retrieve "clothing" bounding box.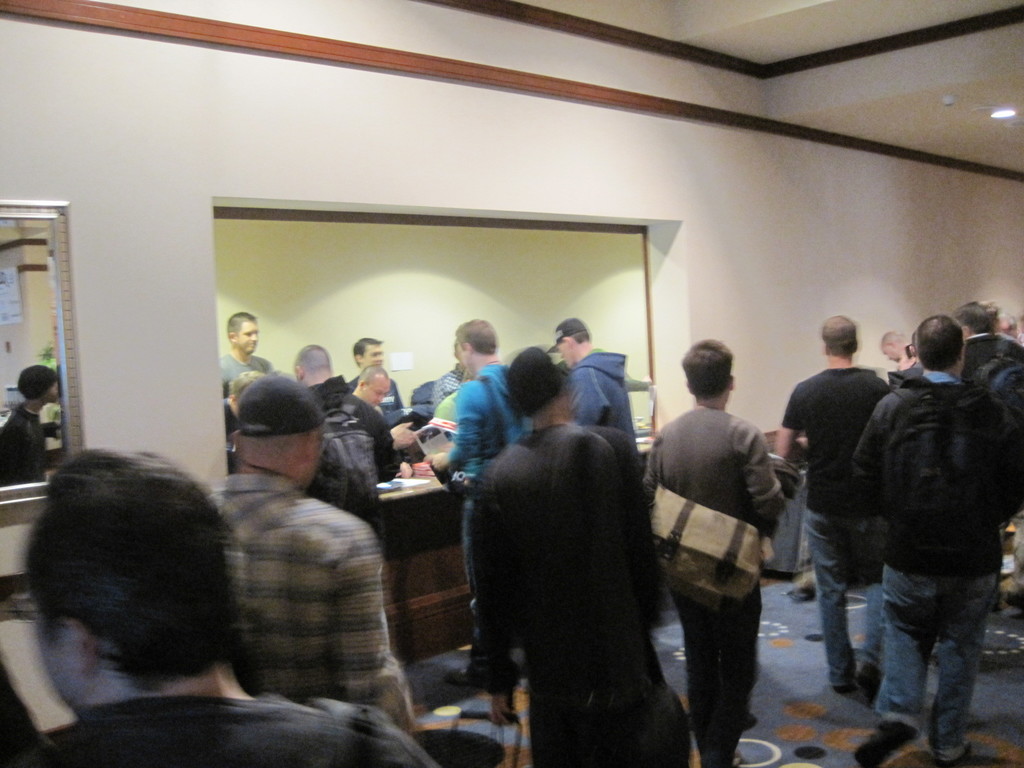
Bounding box: [x1=457, y1=370, x2=705, y2=765].
